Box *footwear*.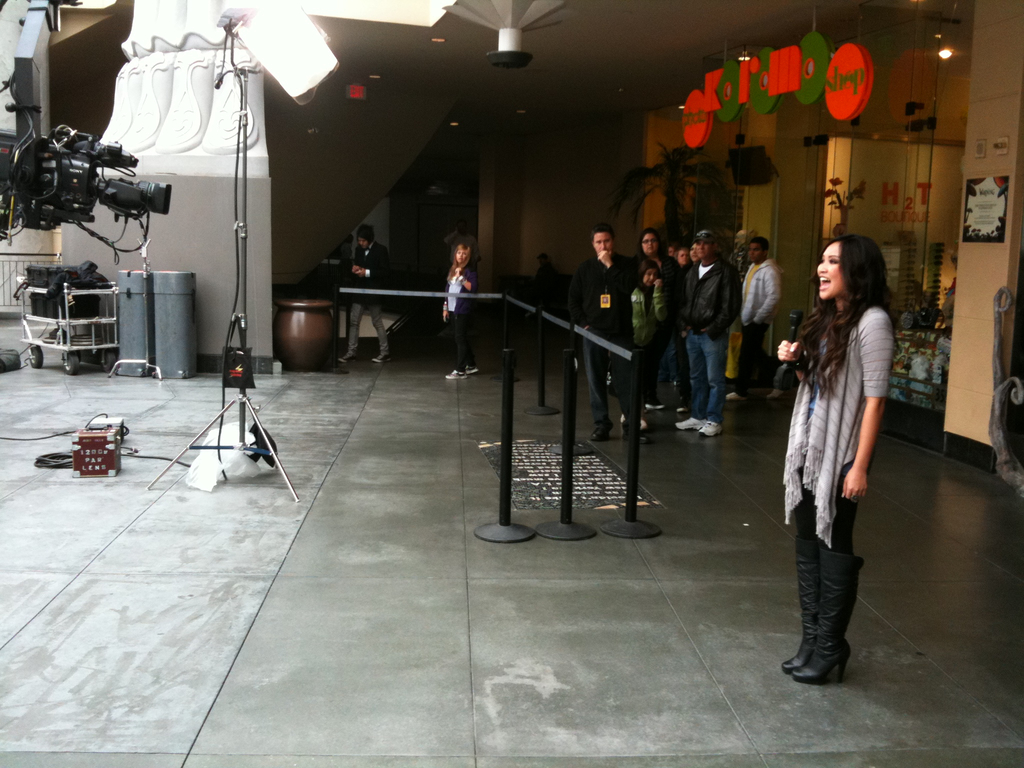
region(675, 418, 700, 429).
